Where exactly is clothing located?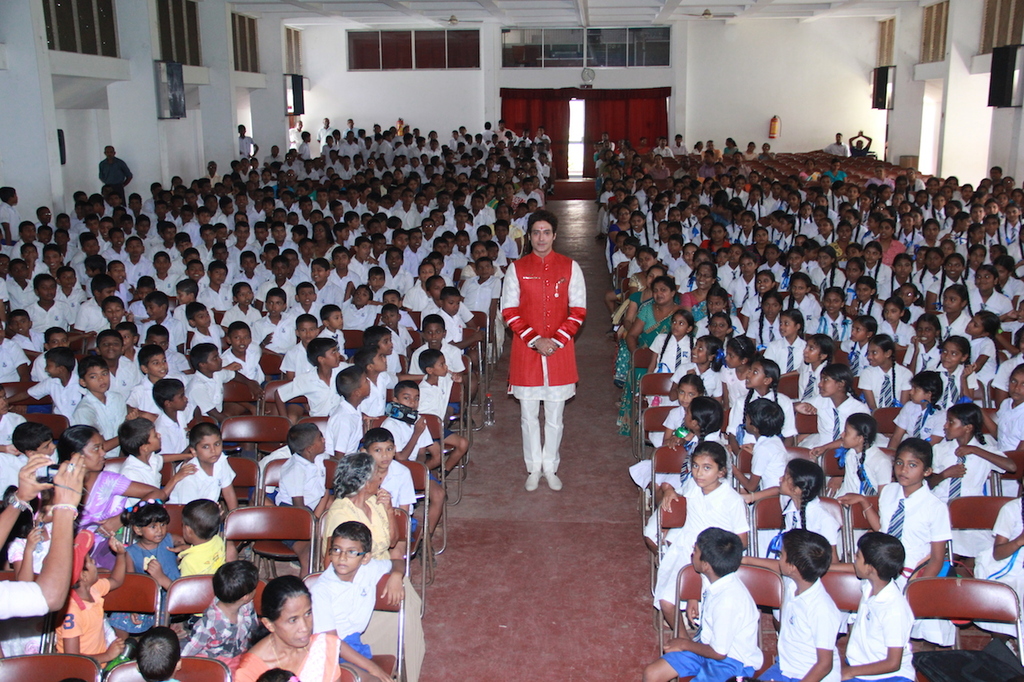
Its bounding box is [359,381,401,422].
